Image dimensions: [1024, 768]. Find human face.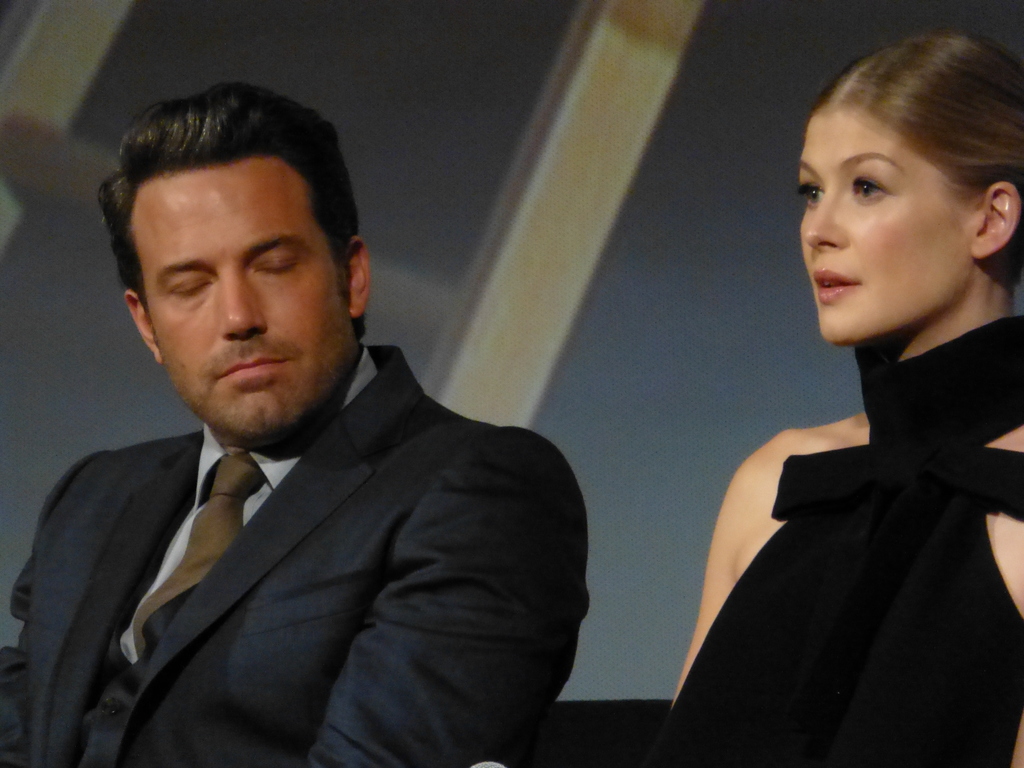
799:105:970:342.
